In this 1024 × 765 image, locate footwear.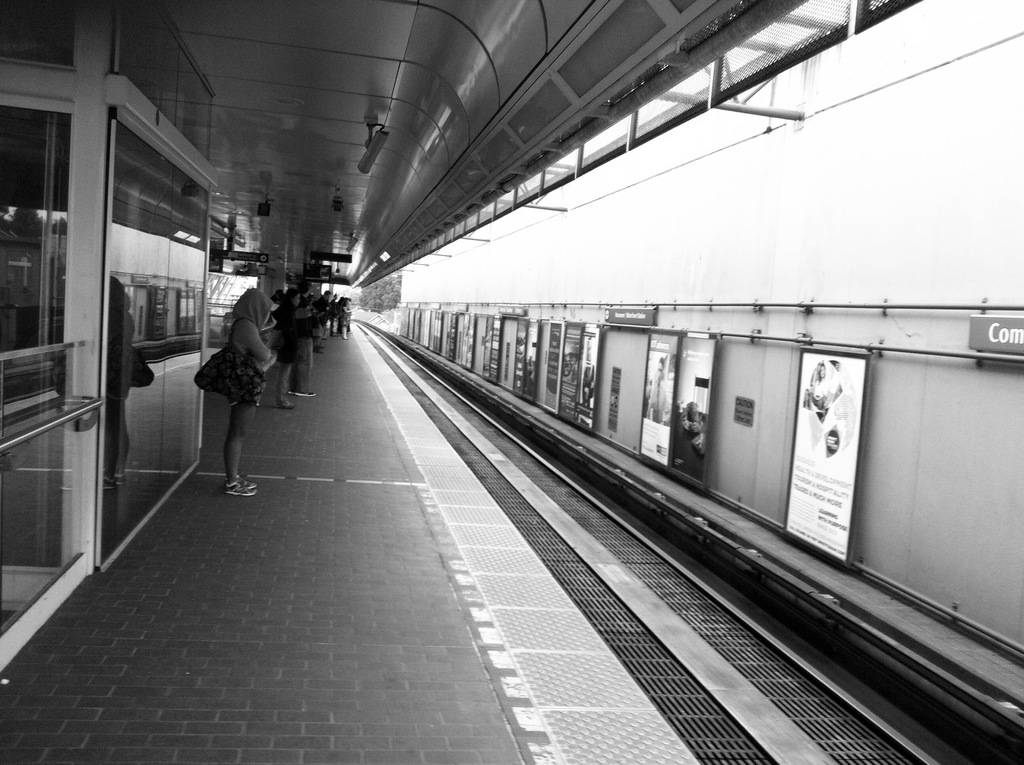
Bounding box: [279,397,291,410].
